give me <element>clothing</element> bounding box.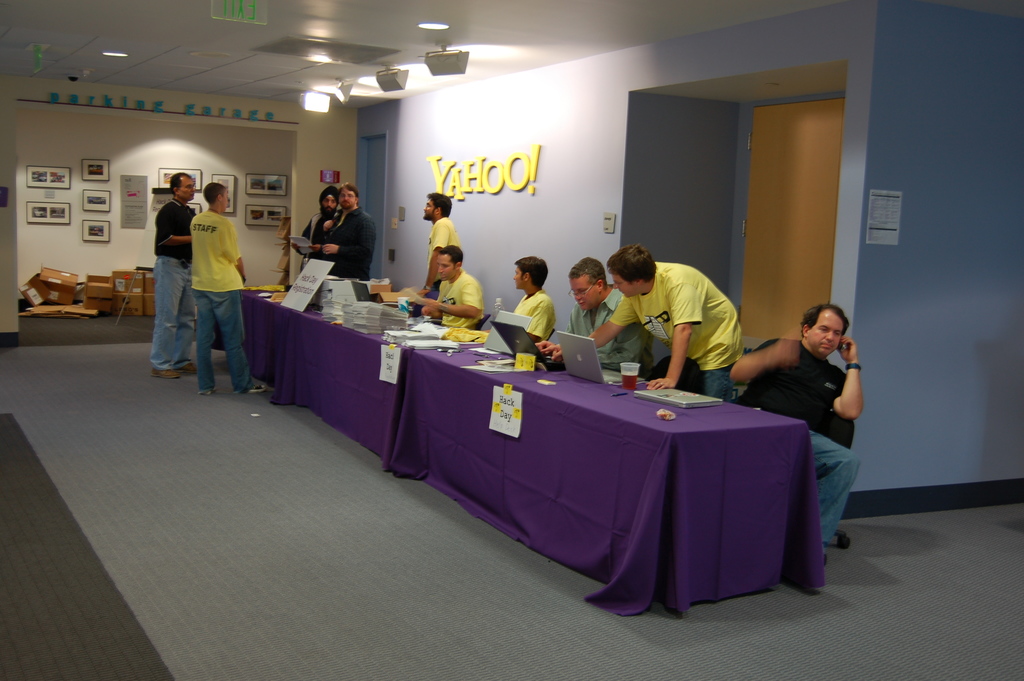
box(149, 190, 207, 370).
